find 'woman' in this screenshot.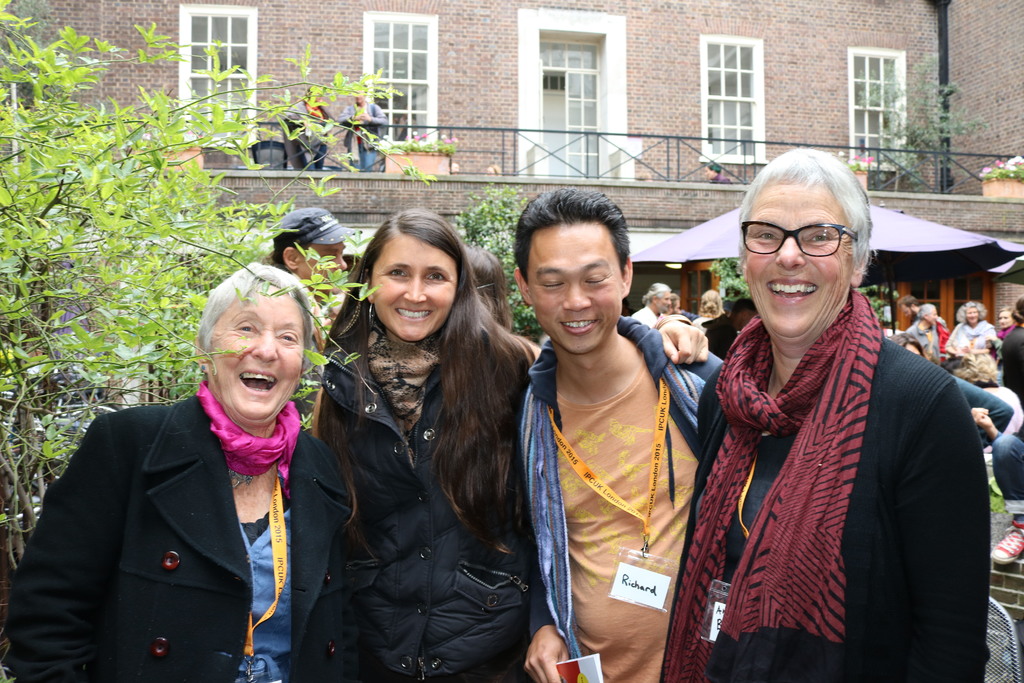
The bounding box for 'woman' is crop(979, 355, 1023, 431).
